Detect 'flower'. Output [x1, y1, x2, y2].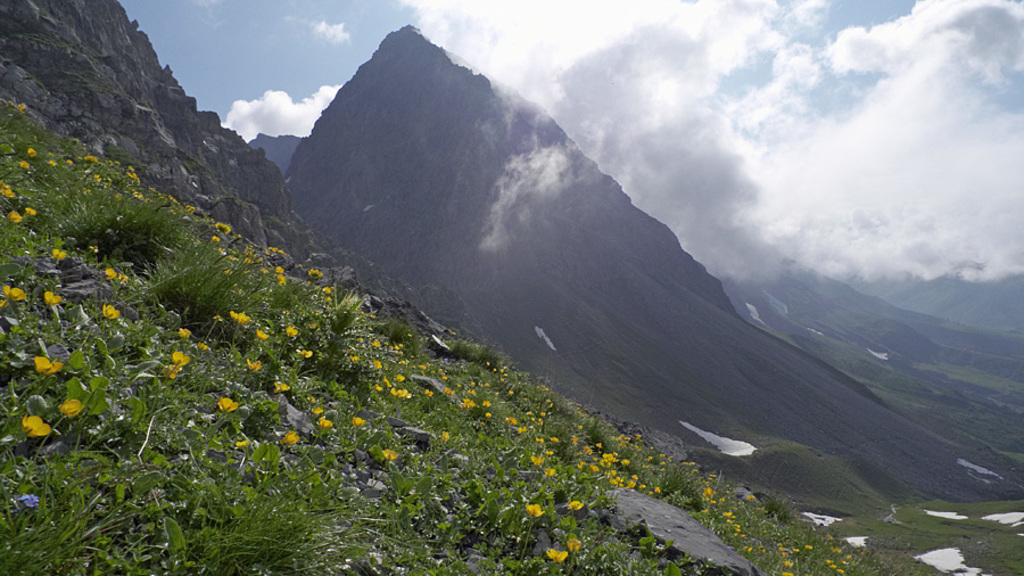
[27, 148, 33, 159].
